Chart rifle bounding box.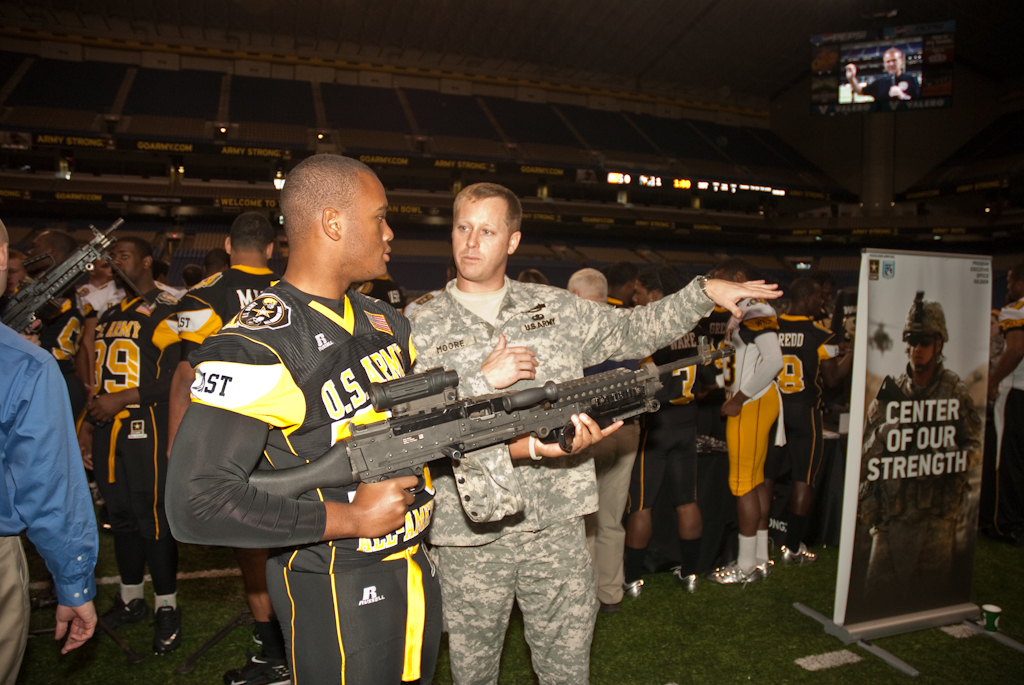
Charted: (252,351,732,492).
